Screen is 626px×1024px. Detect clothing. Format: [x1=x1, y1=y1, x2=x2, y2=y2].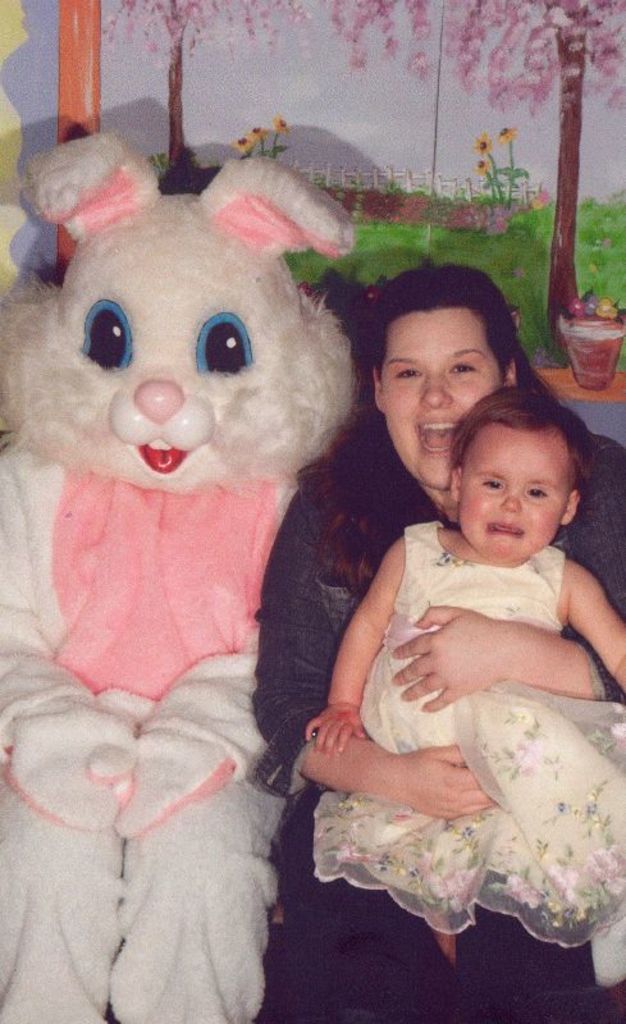
[x1=323, y1=526, x2=625, y2=936].
